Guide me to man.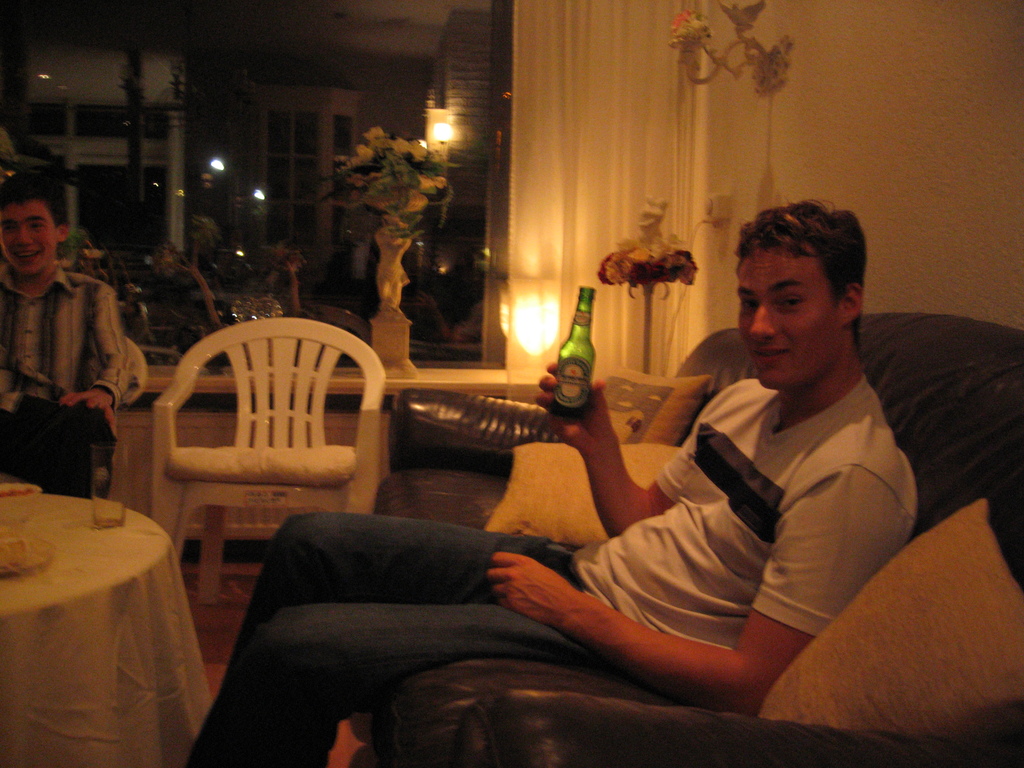
Guidance: left=178, top=191, right=925, bottom=762.
